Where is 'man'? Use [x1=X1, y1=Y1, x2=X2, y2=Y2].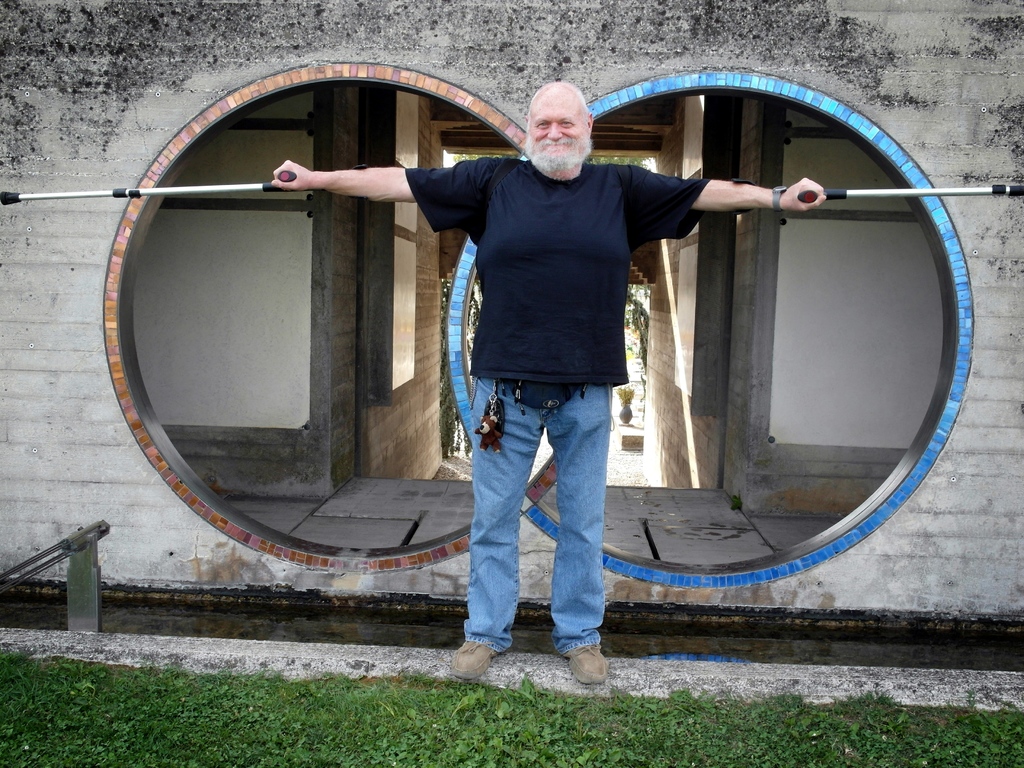
[x1=258, y1=80, x2=829, y2=692].
